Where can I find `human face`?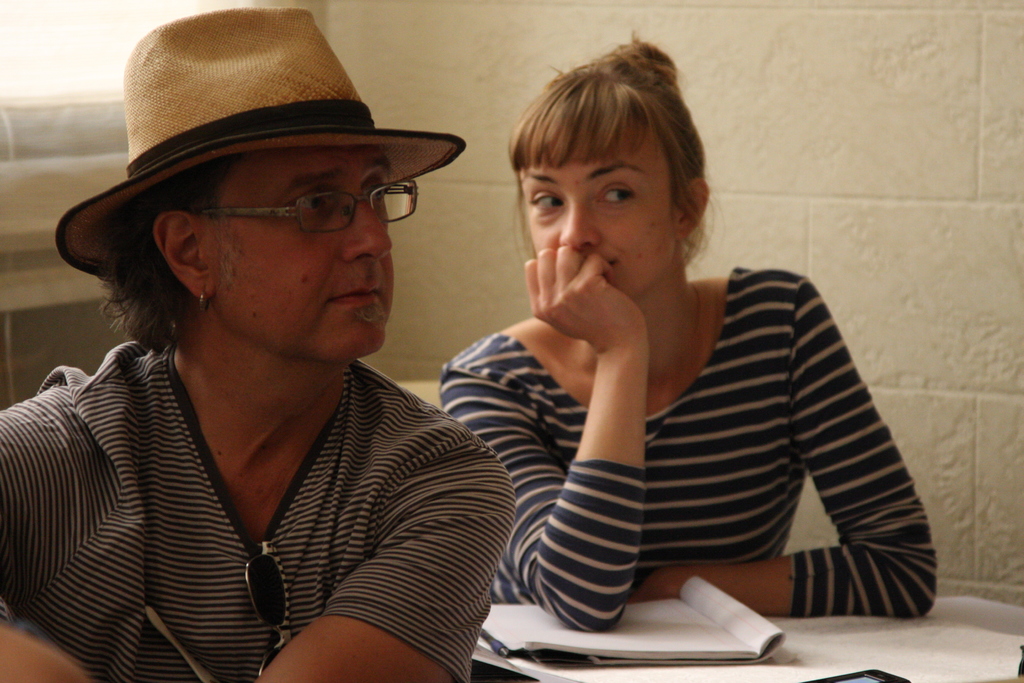
You can find it at left=518, top=131, right=680, bottom=303.
